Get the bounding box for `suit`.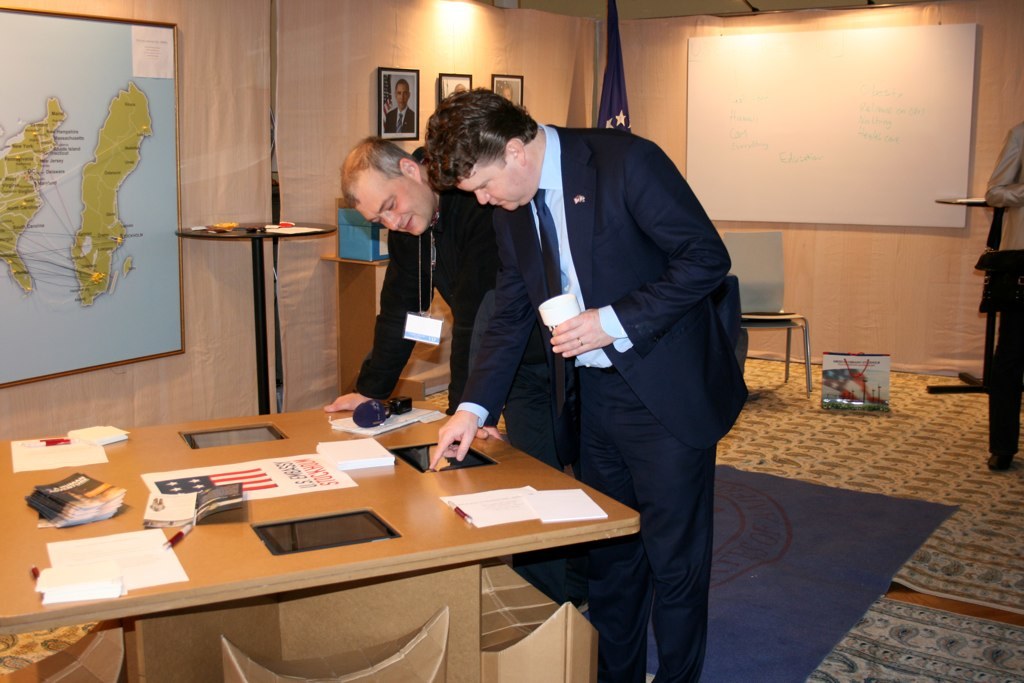
355:145:578:602.
